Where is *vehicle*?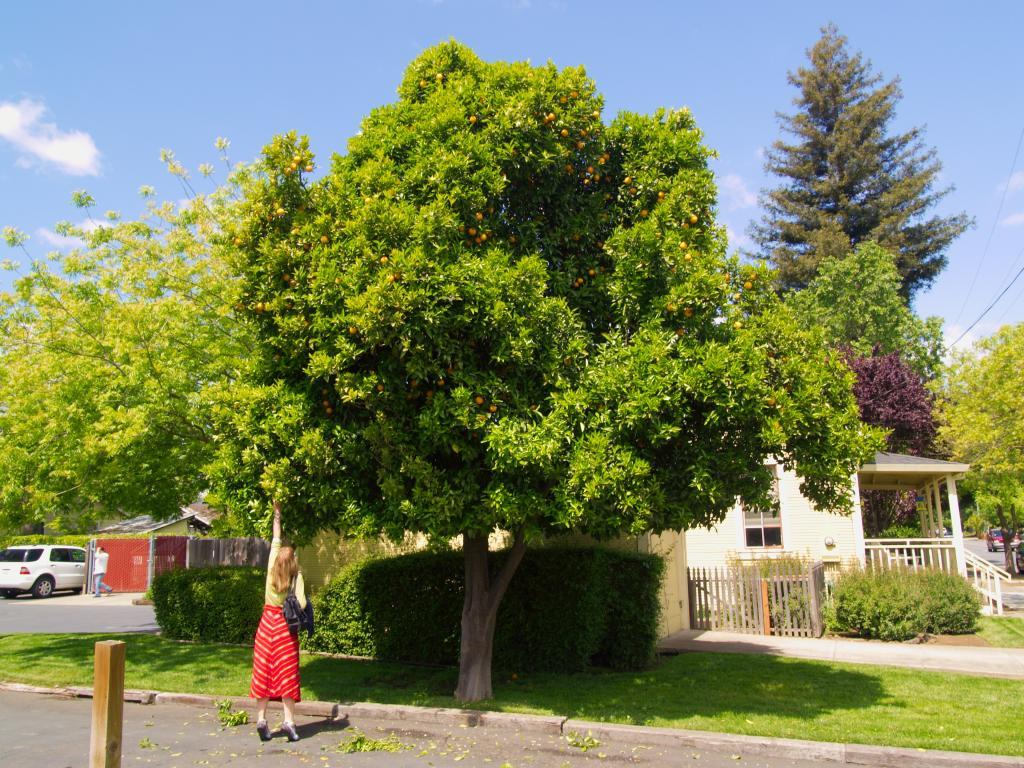
985:524:1001:551.
